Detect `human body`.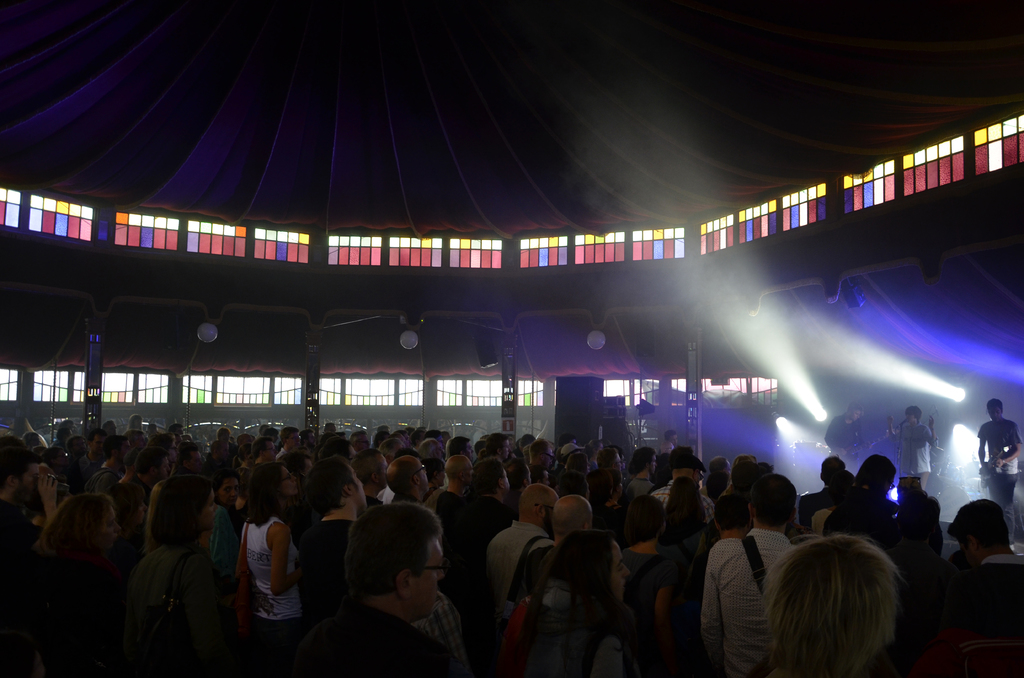
Detected at Rect(943, 497, 1023, 677).
